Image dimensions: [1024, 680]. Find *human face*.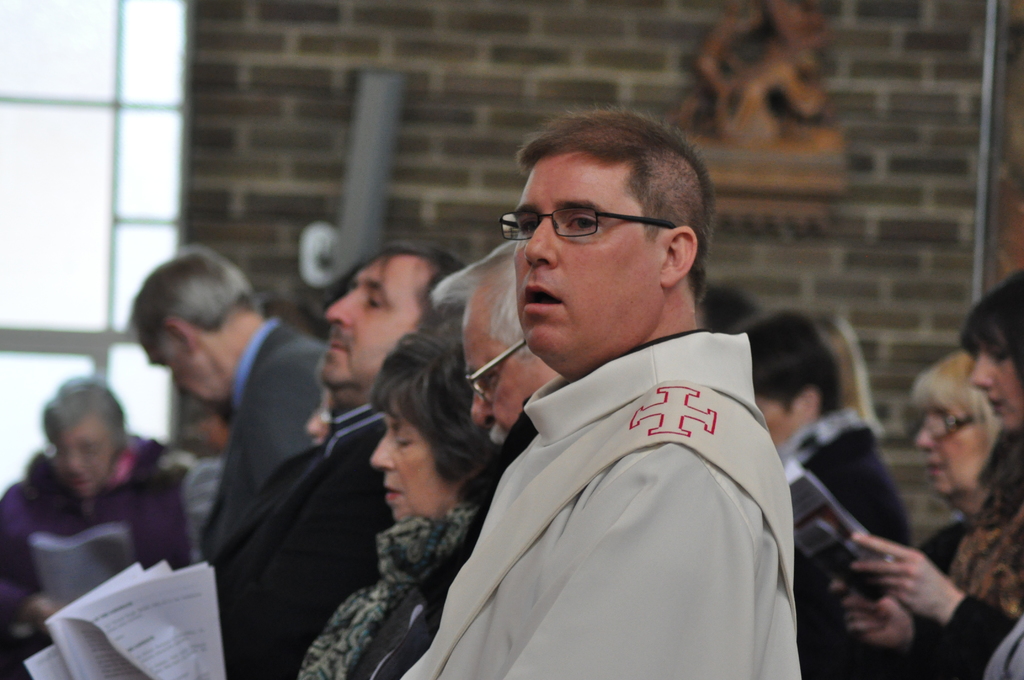
(left=371, top=397, right=465, bottom=523).
